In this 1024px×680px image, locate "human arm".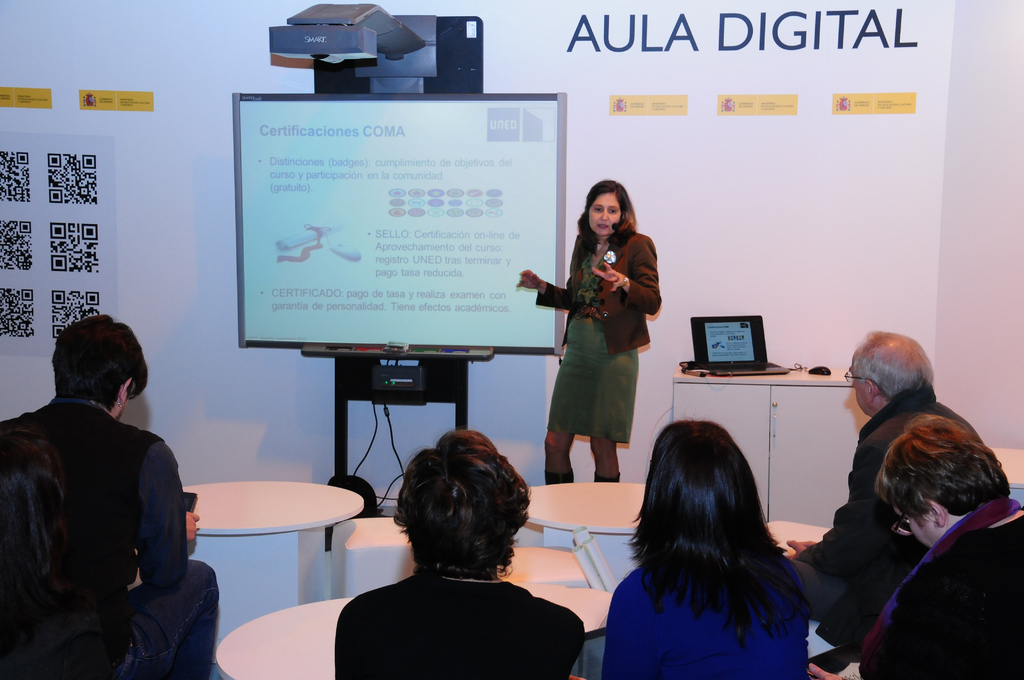
Bounding box: 852,556,989,679.
